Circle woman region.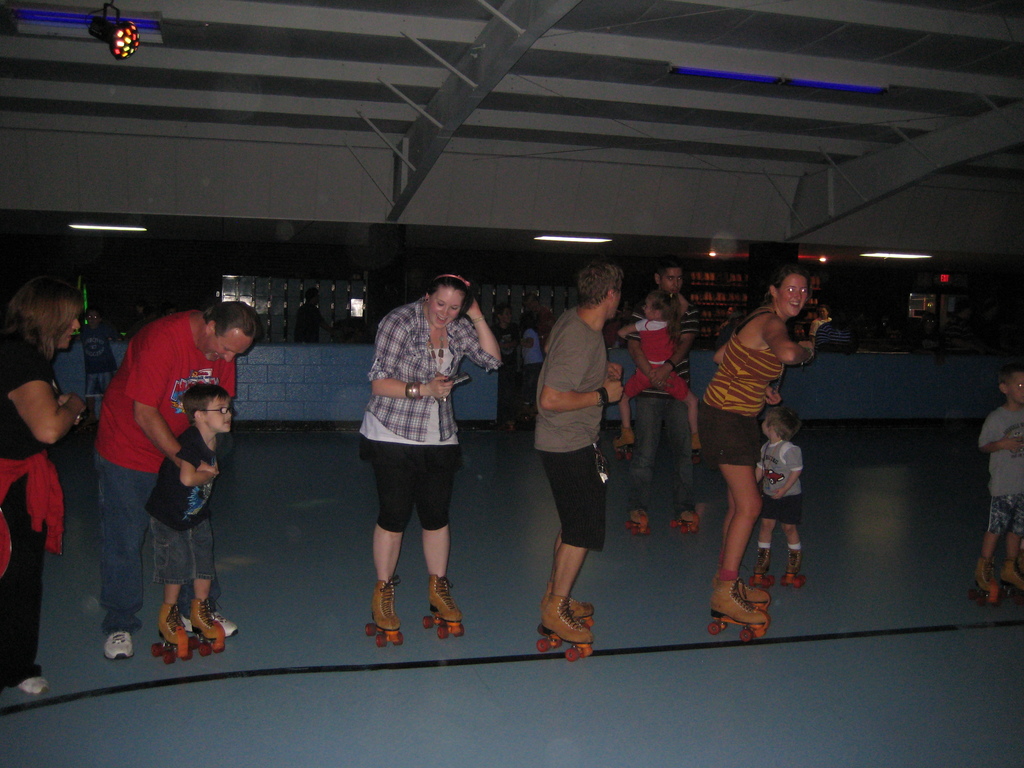
Region: <region>700, 268, 816, 625</region>.
